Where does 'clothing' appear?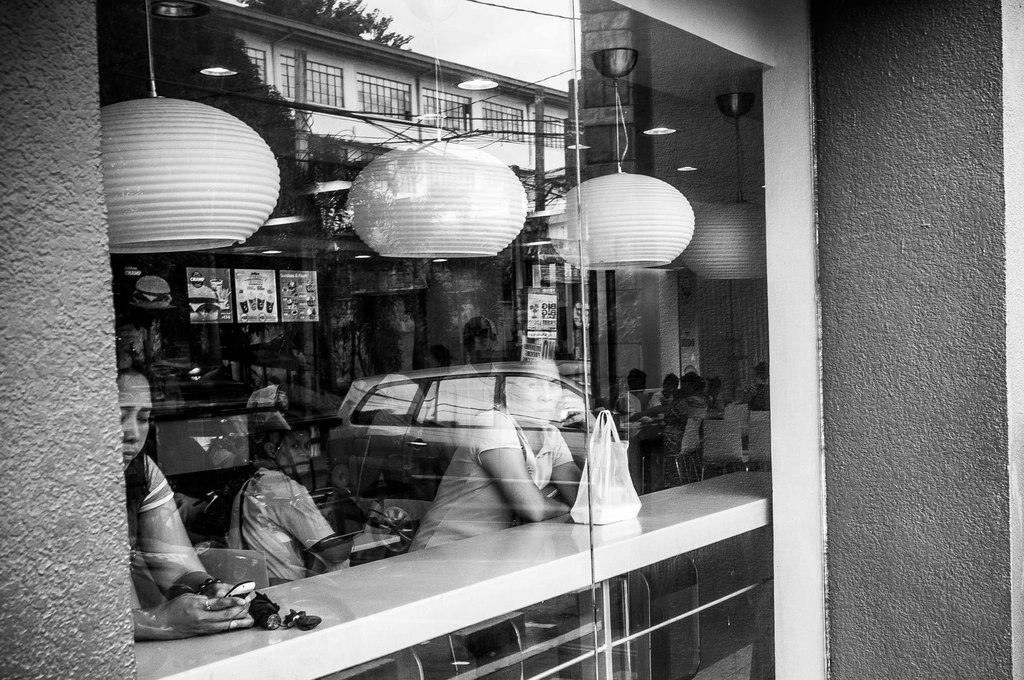
Appears at box=[409, 407, 575, 552].
